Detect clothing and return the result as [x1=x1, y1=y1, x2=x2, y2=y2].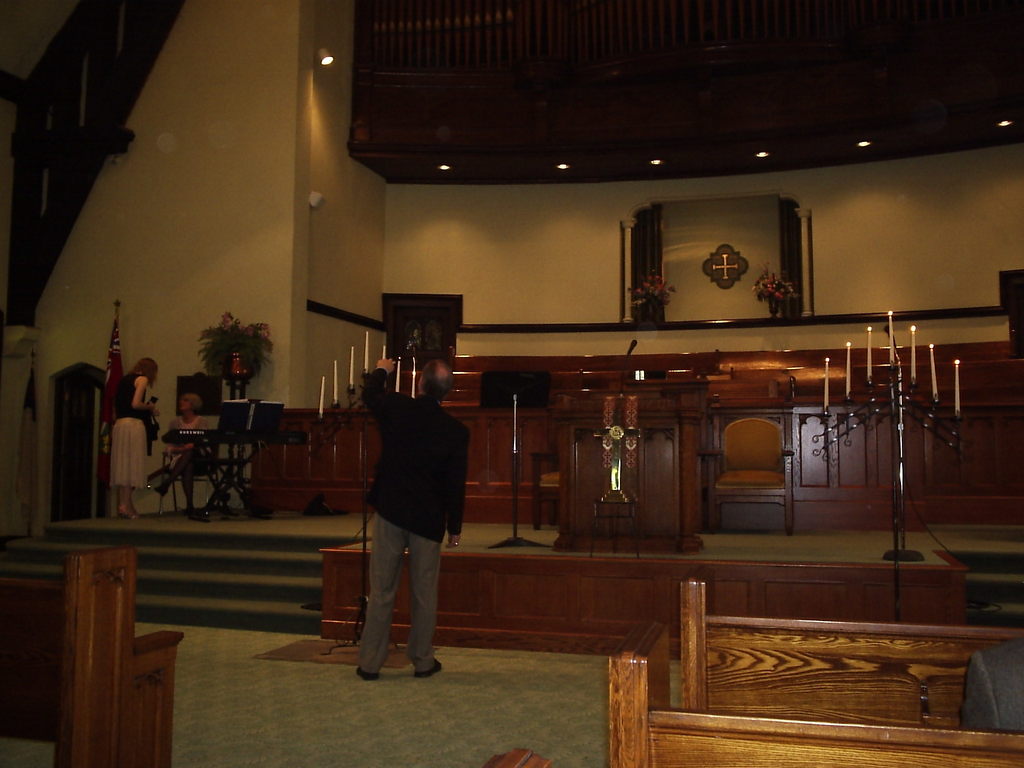
[x1=163, y1=391, x2=212, y2=493].
